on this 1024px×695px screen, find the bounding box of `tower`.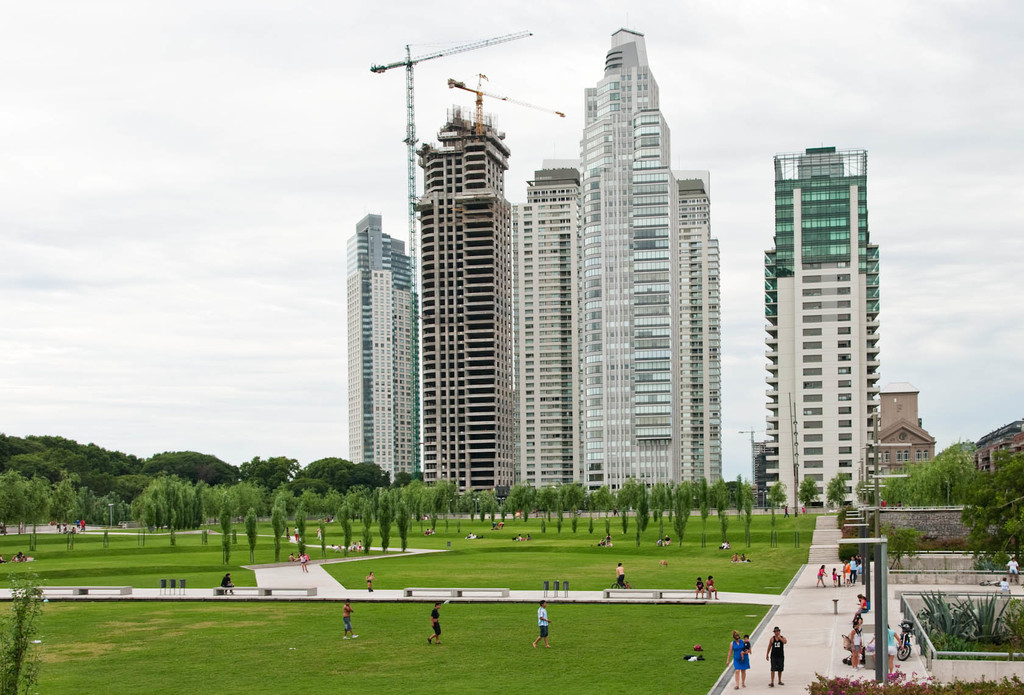
Bounding box: locate(346, 211, 430, 479).
